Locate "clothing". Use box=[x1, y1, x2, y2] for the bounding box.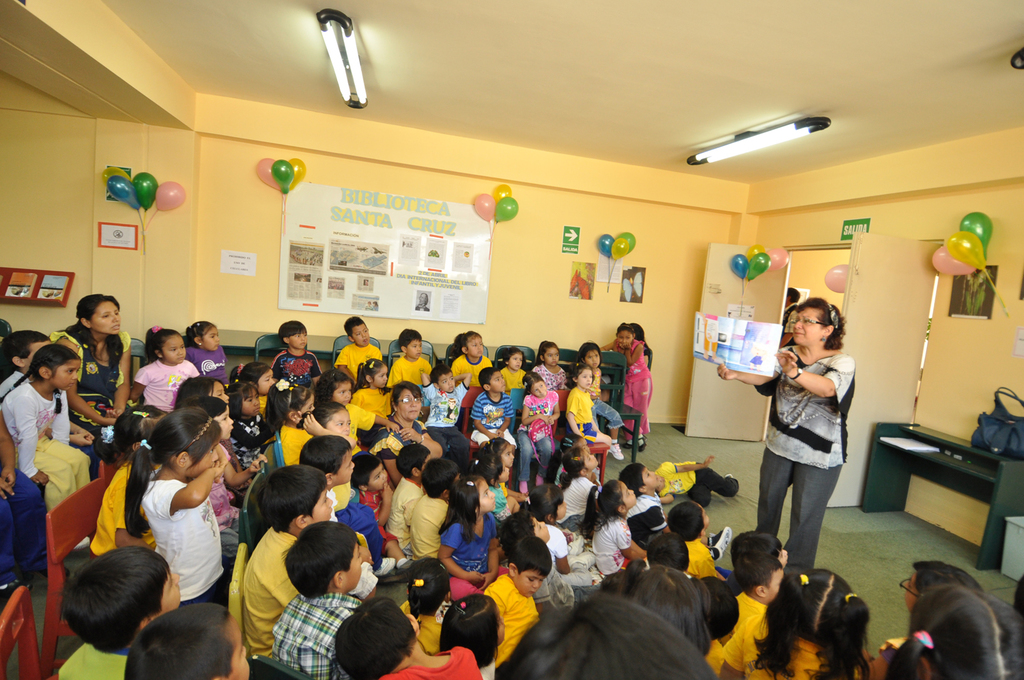
box=[563, 386, 603, 440].
